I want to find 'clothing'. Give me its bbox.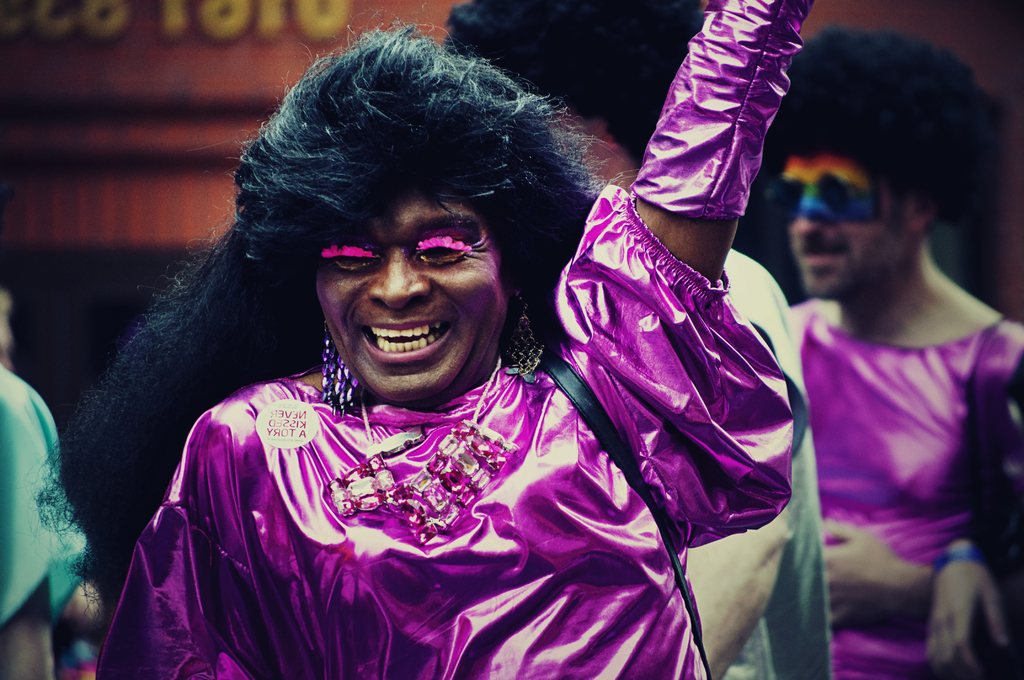
left=0, top=365, right=81, bottom=622.
